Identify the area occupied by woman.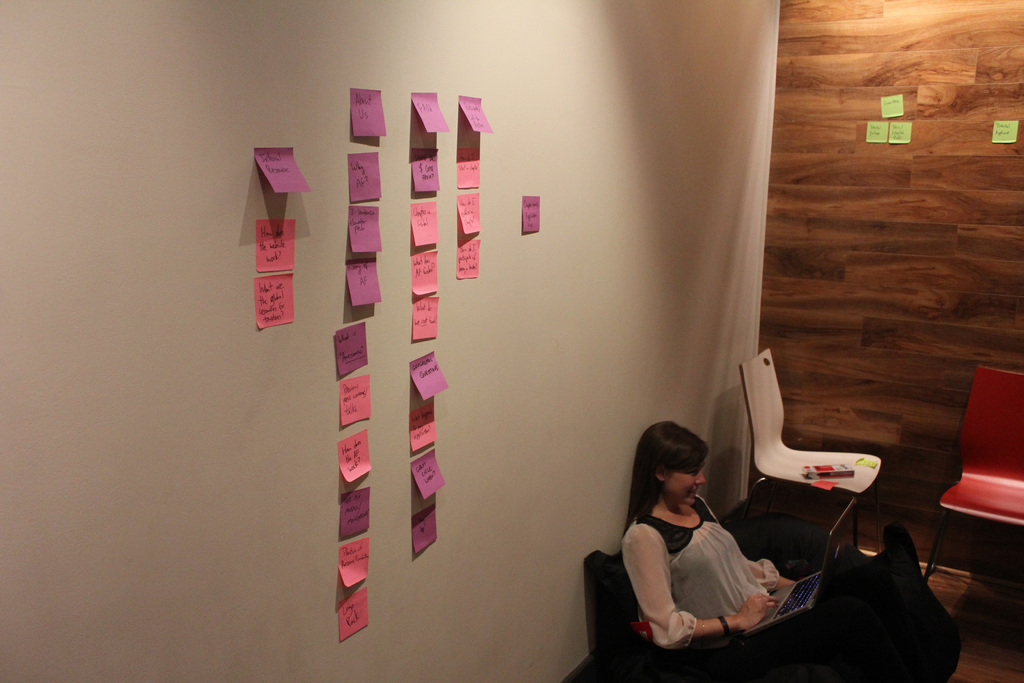
Area: x1=614 y1=417 x2=803 y2=673.
